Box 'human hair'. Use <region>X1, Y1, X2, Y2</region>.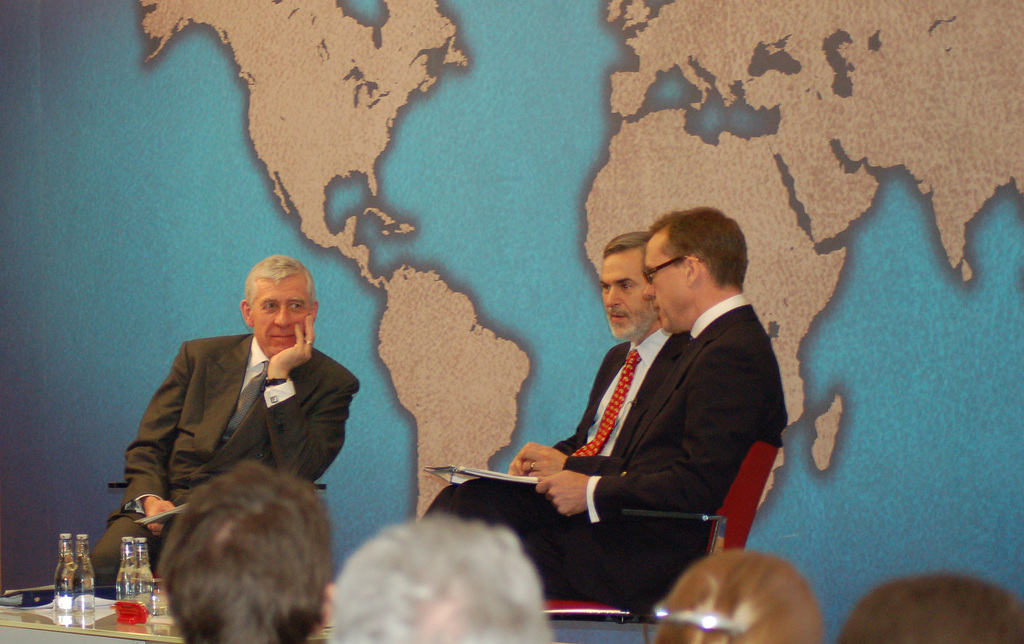
<region>835, 571, 1023, 643</region>.
